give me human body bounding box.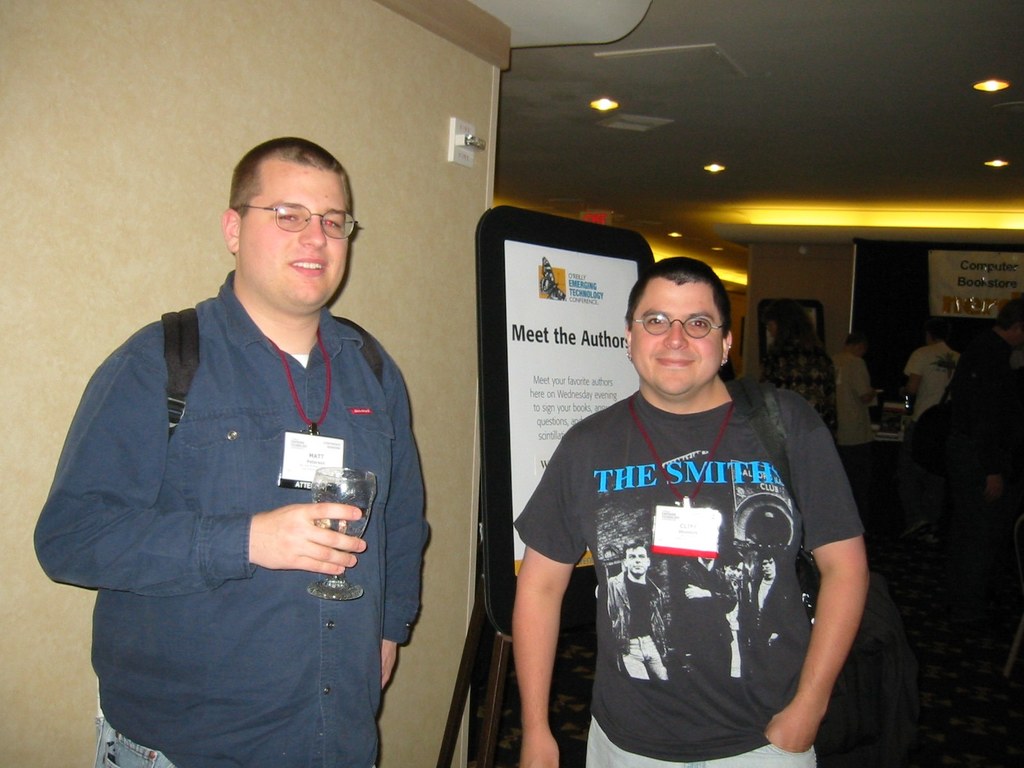
<box>521,268,873,767</box>.
